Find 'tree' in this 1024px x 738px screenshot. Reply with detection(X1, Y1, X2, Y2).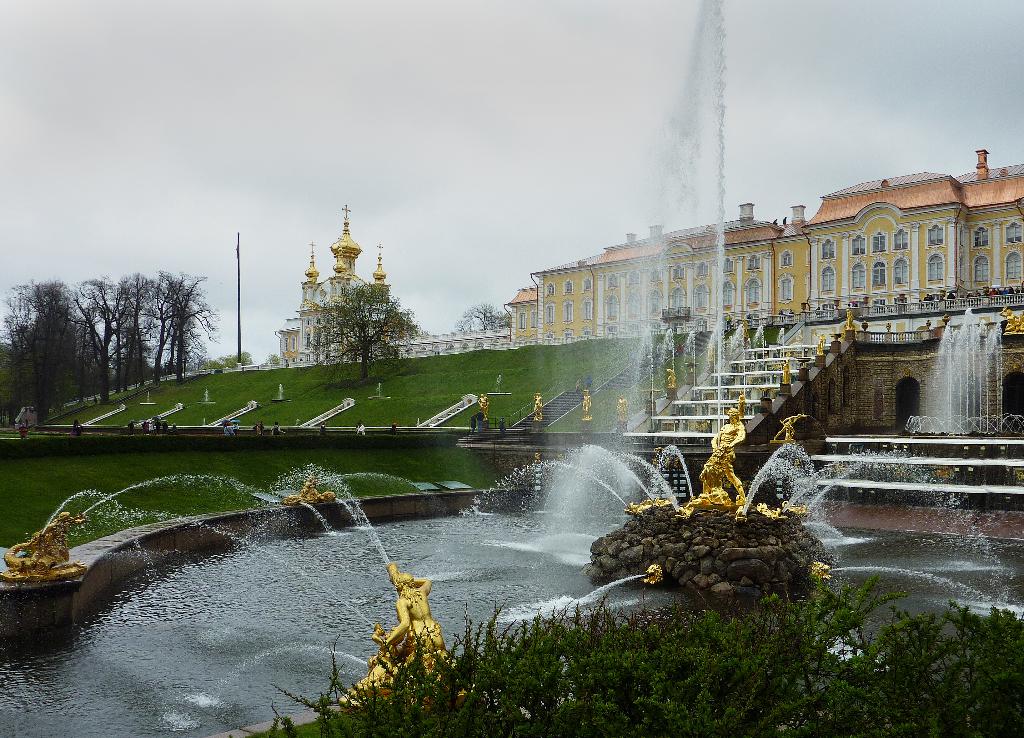
detection(307, 280, 422, 389).
